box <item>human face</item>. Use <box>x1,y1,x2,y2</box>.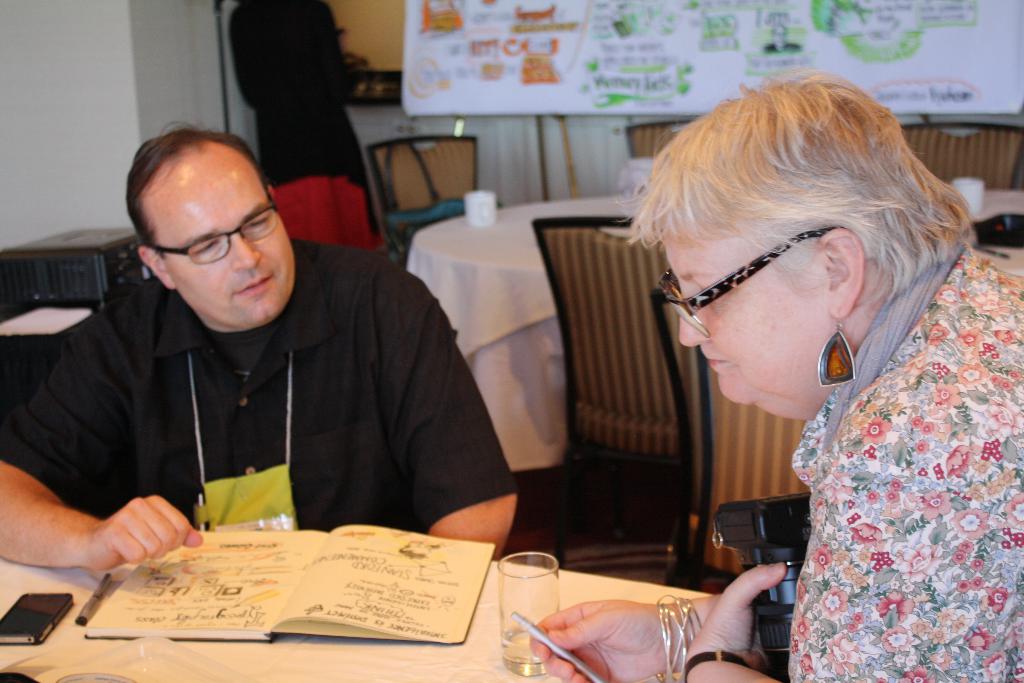
<box>156,156,299,324</box>.
